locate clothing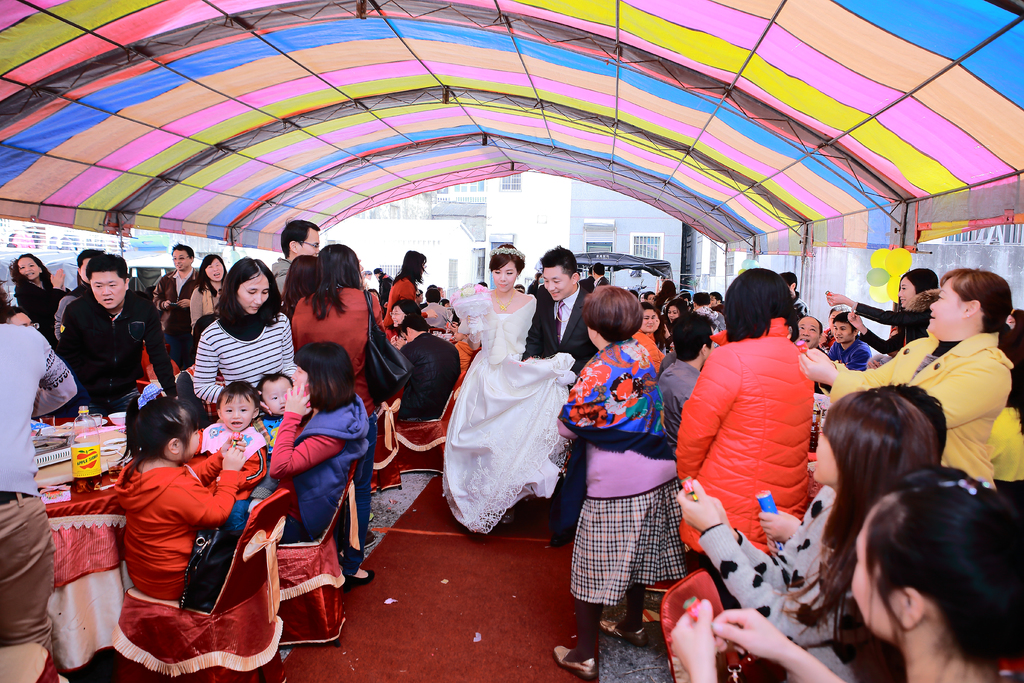
824/331/871/369
